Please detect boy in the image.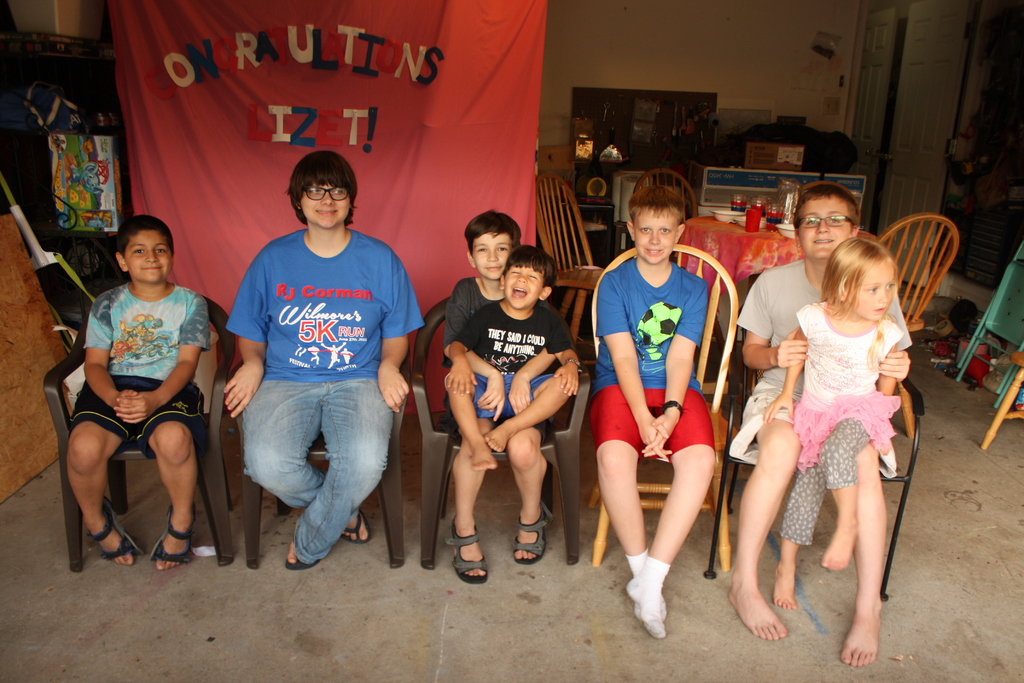
592,167,741,628.
